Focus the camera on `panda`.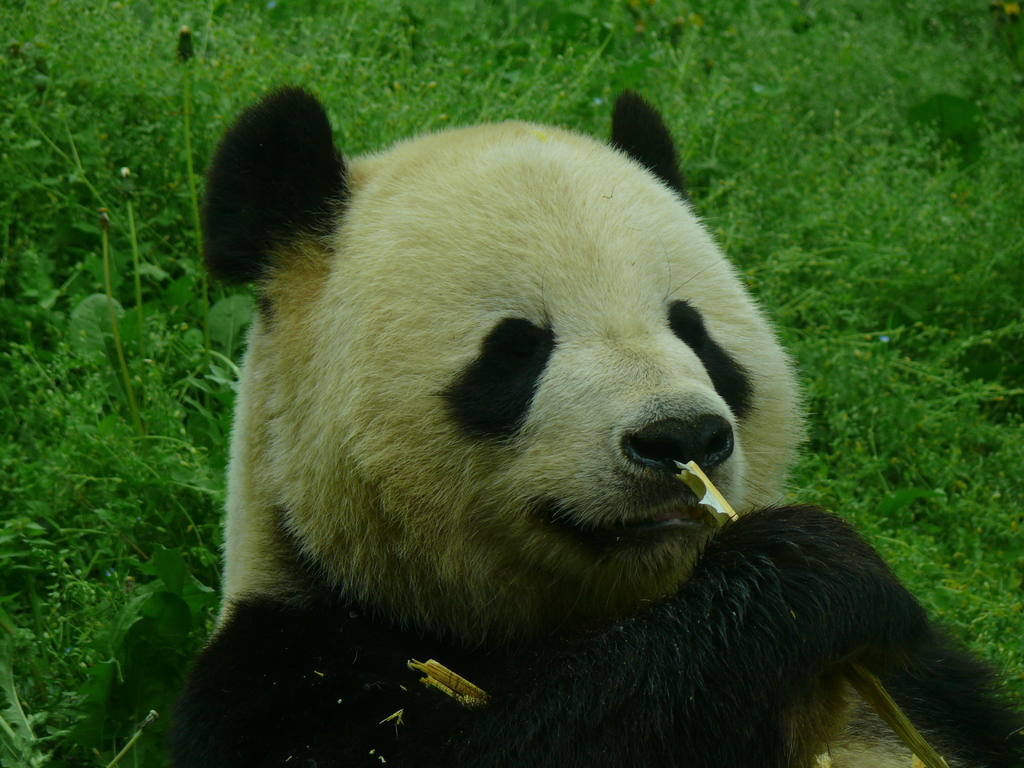
Focus region: (left=172, top=78, right=1023, bottom=767).
